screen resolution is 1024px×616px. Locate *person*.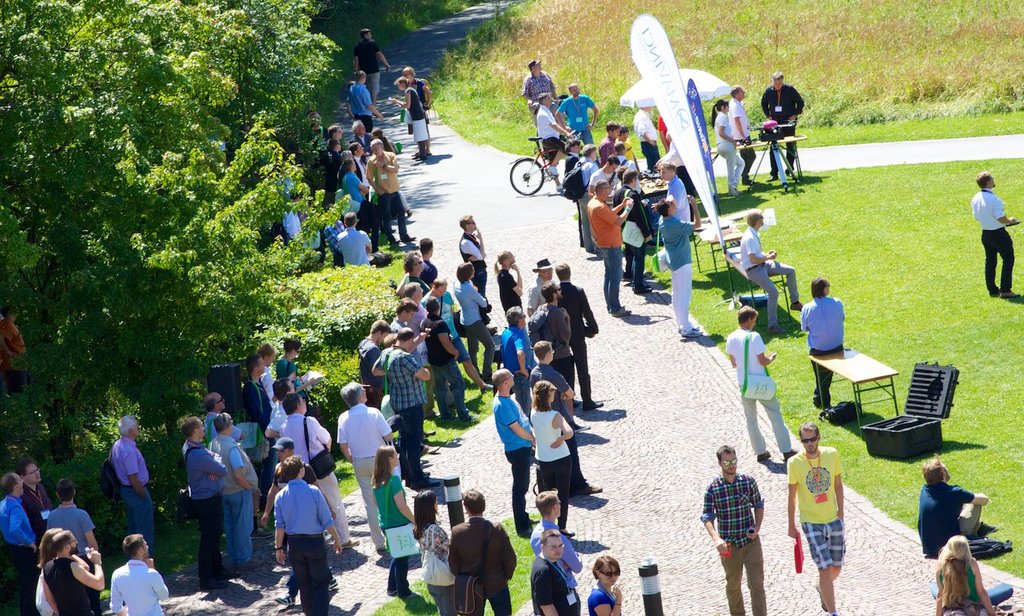
448,486,516,615.
